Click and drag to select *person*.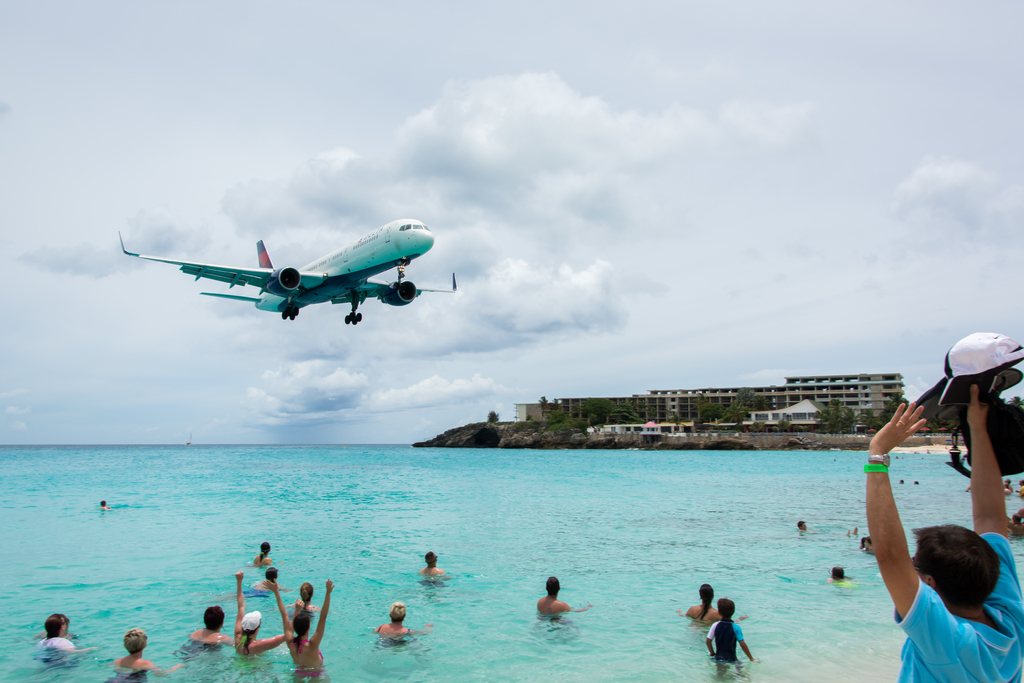
Selection: (537, 573, 589, 616).
